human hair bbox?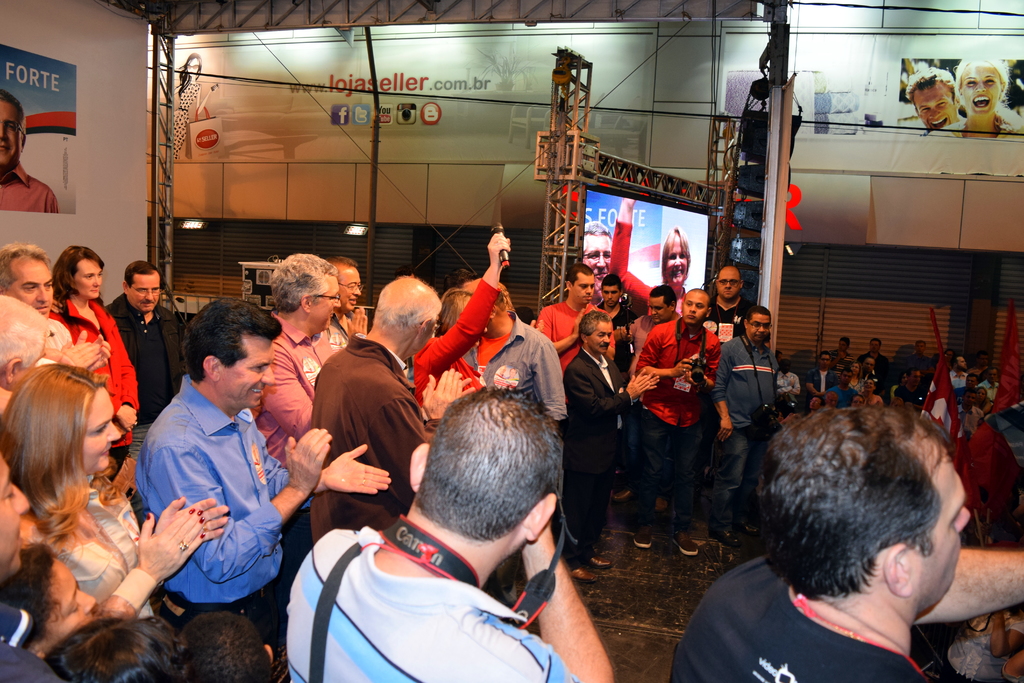
left=776, top=349, right=782, bottom=361
